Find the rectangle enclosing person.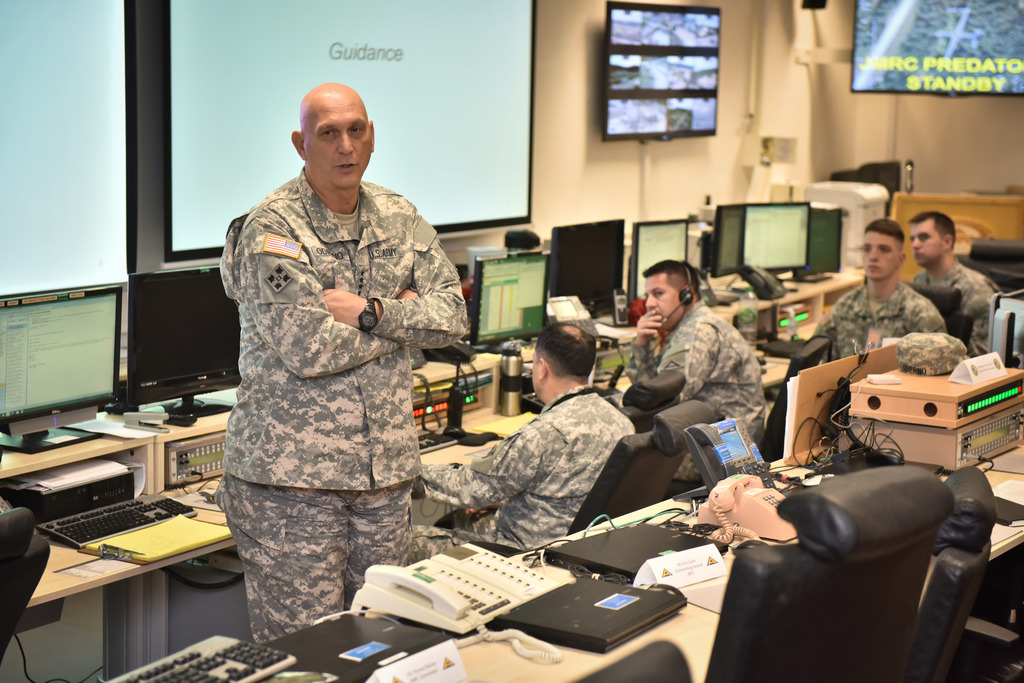
(x1=905, y1=207, x2=998, y2=354).
